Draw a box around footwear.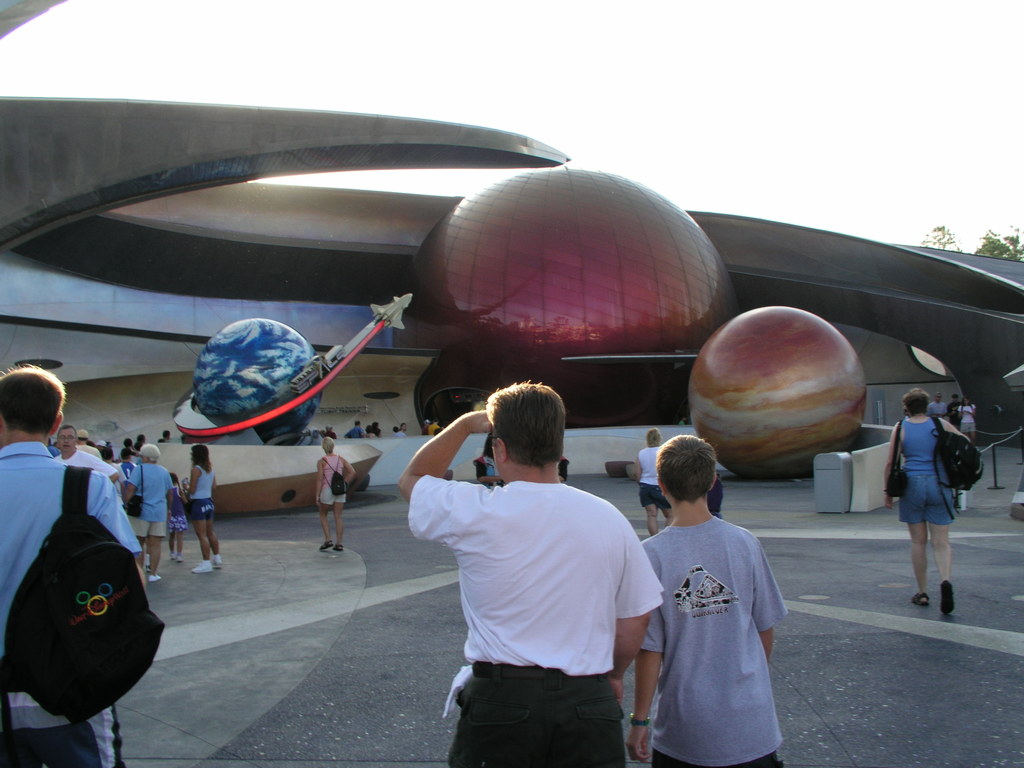
(x1=147, y1=572, x2=161, y2=584).
